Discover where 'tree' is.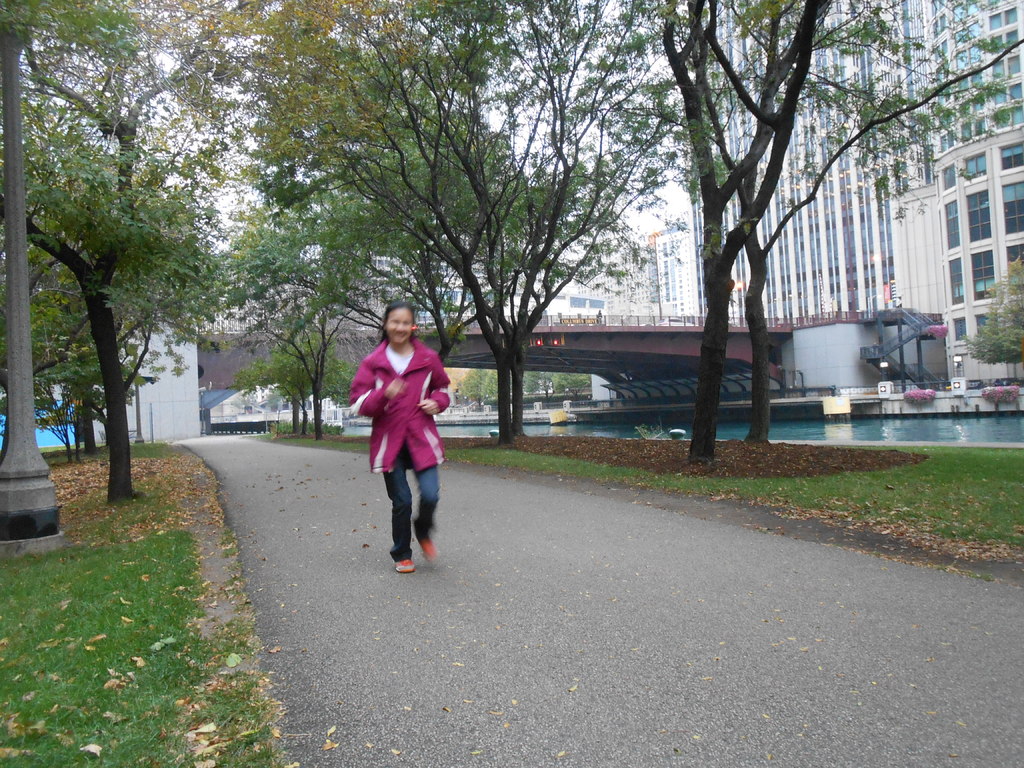
Discovered at [left=282, top=337, right=364, bottom=426].
